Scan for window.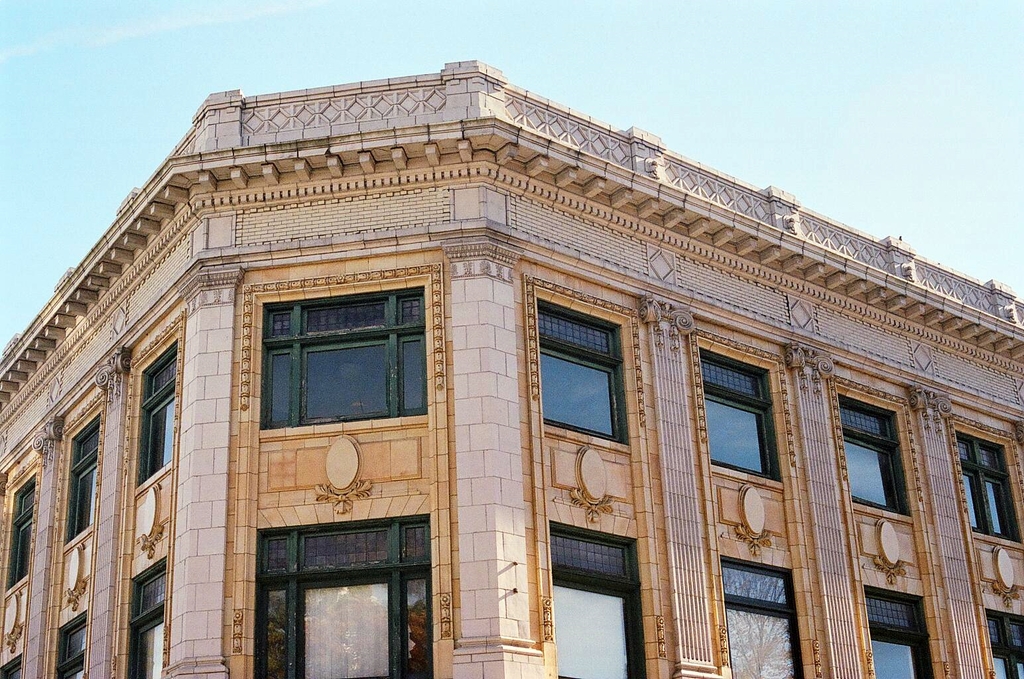
Scan result: bbox=(862, 581, 935, 678).
